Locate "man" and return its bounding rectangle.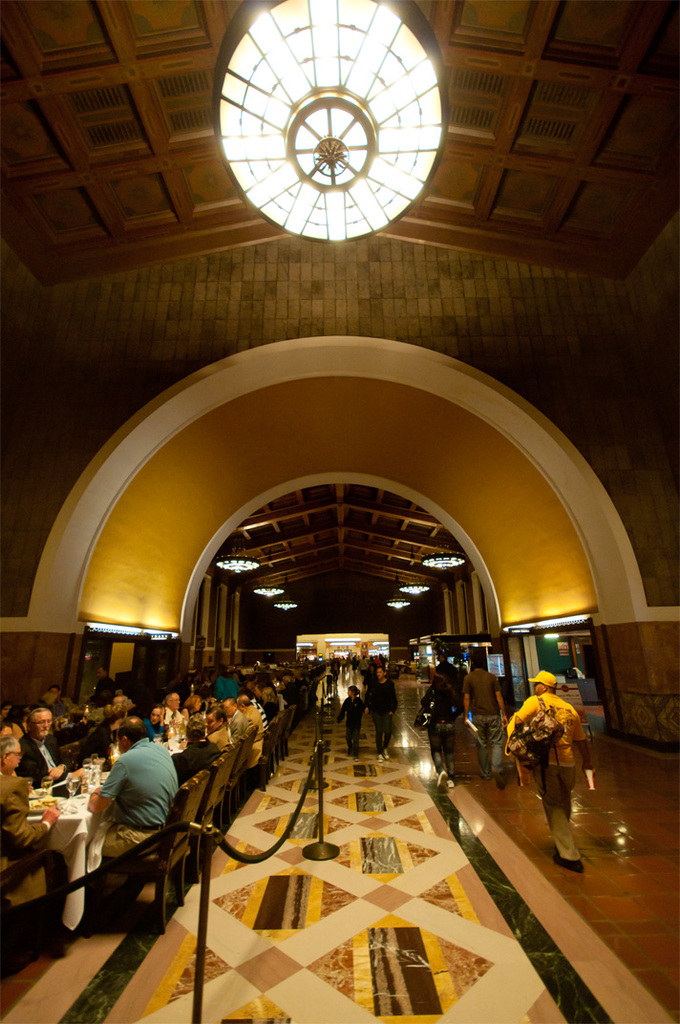
[227,695,247,737].
